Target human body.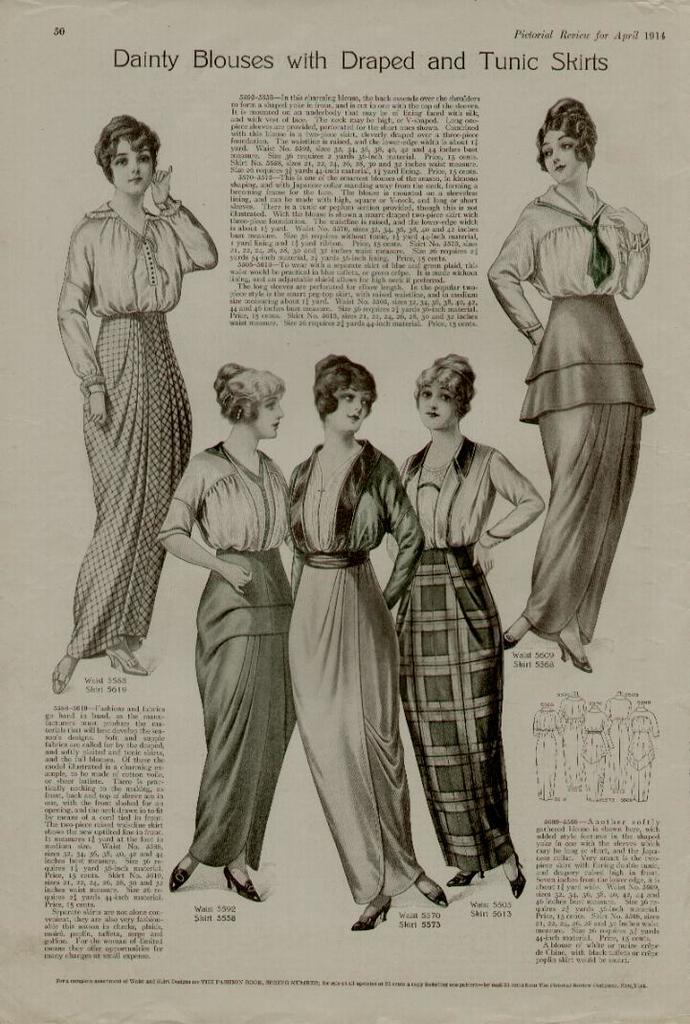
Target region: [157,360,290,905].
